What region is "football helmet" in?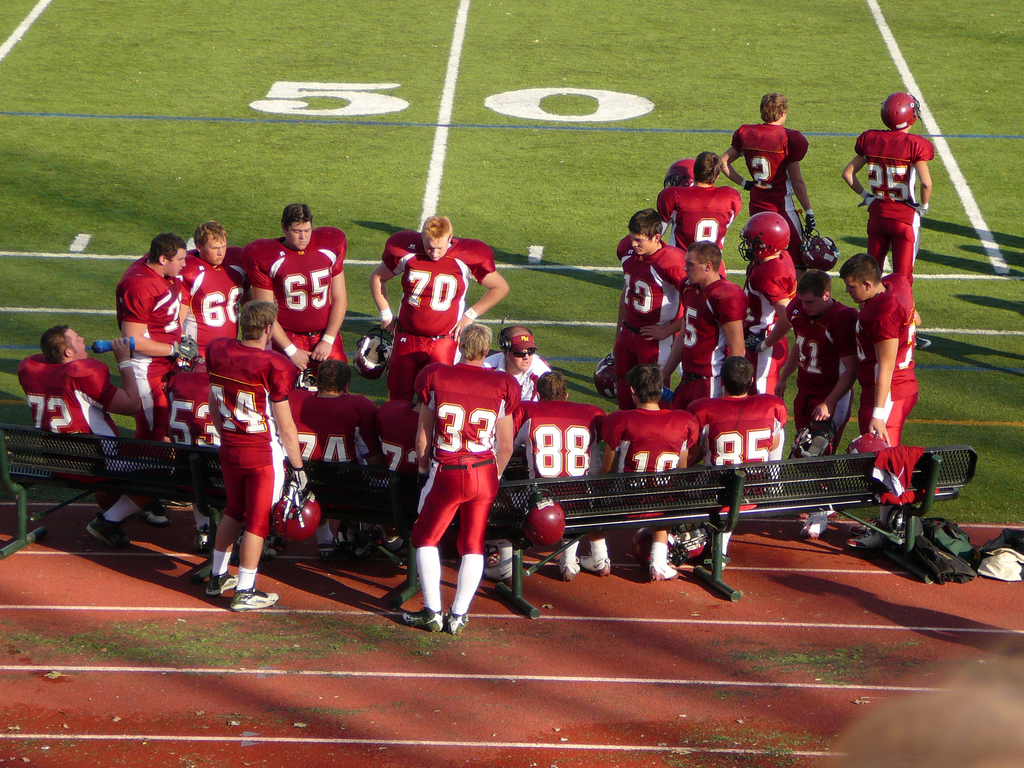
rect(808, 230, 835, 271).
